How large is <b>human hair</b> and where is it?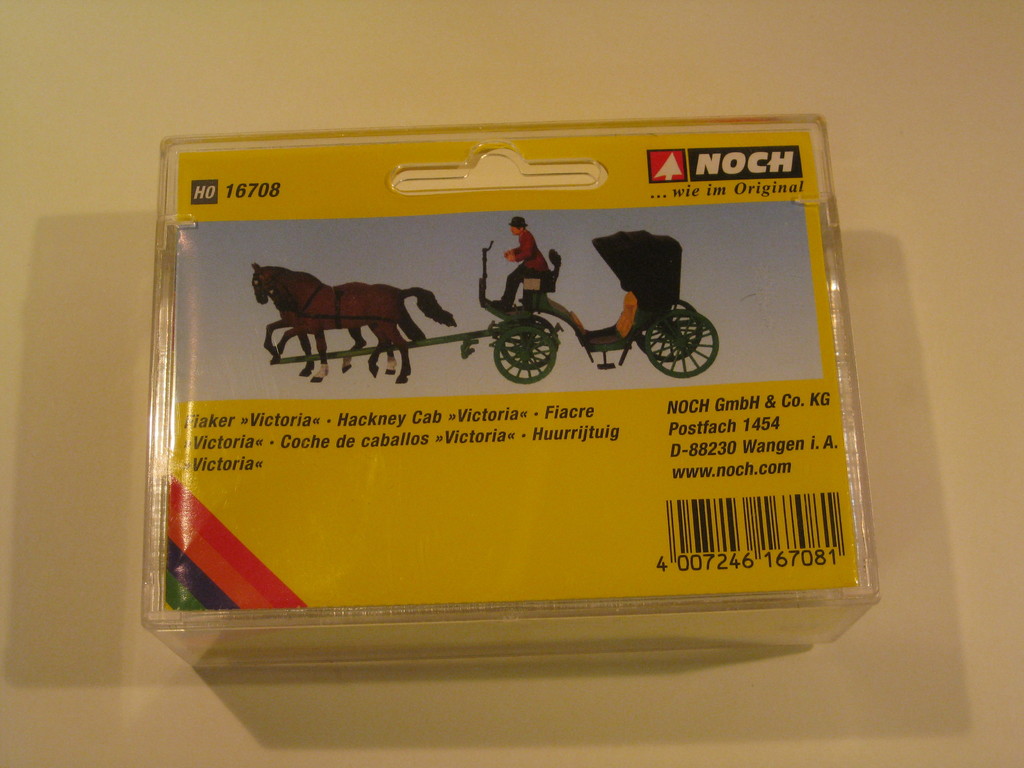
Bounding box: select_region(516, 225, 527, 233).
